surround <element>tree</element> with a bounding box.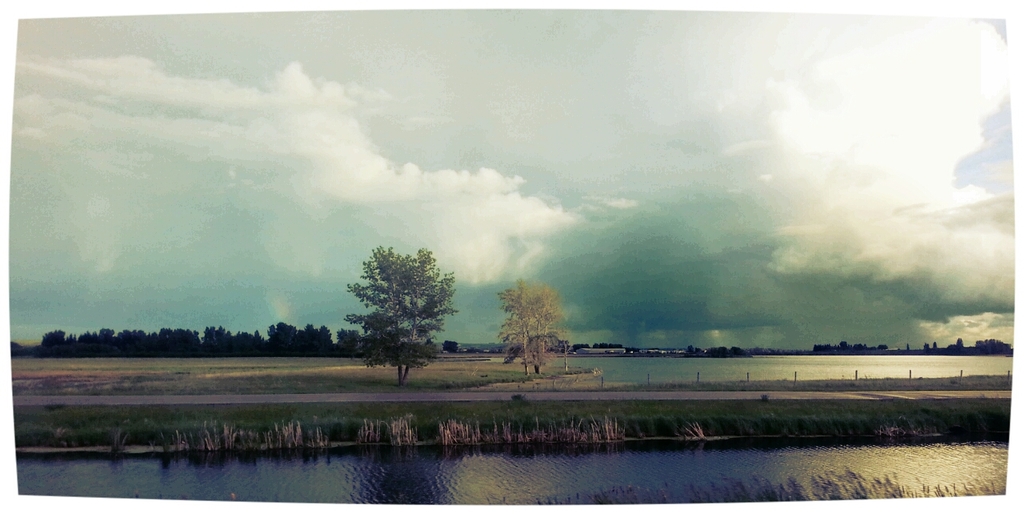
left=499, top=278, right=567, bottom=375.
